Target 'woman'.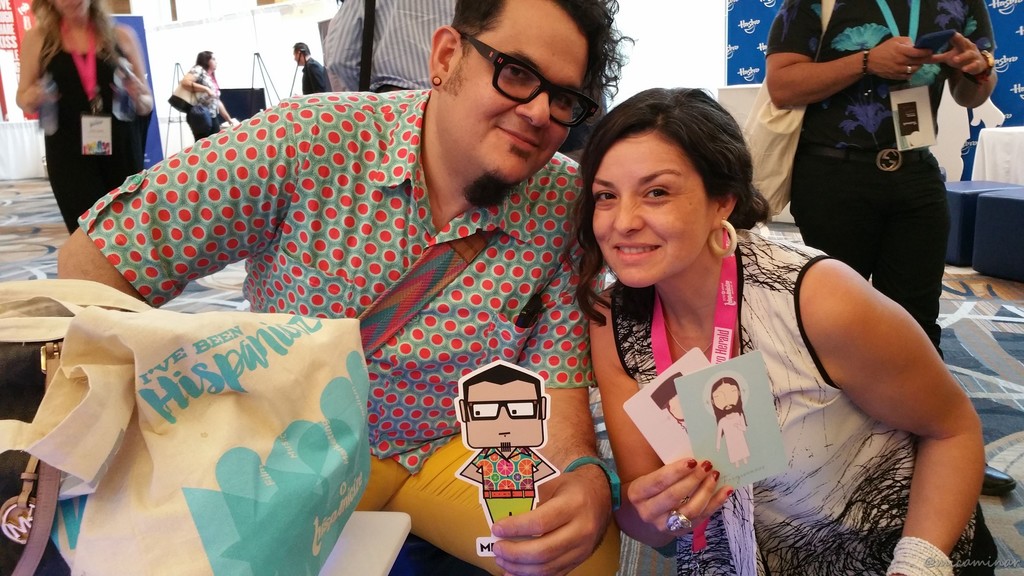
Target region: <bbox>767, 0, 995, 357</bbox>.
